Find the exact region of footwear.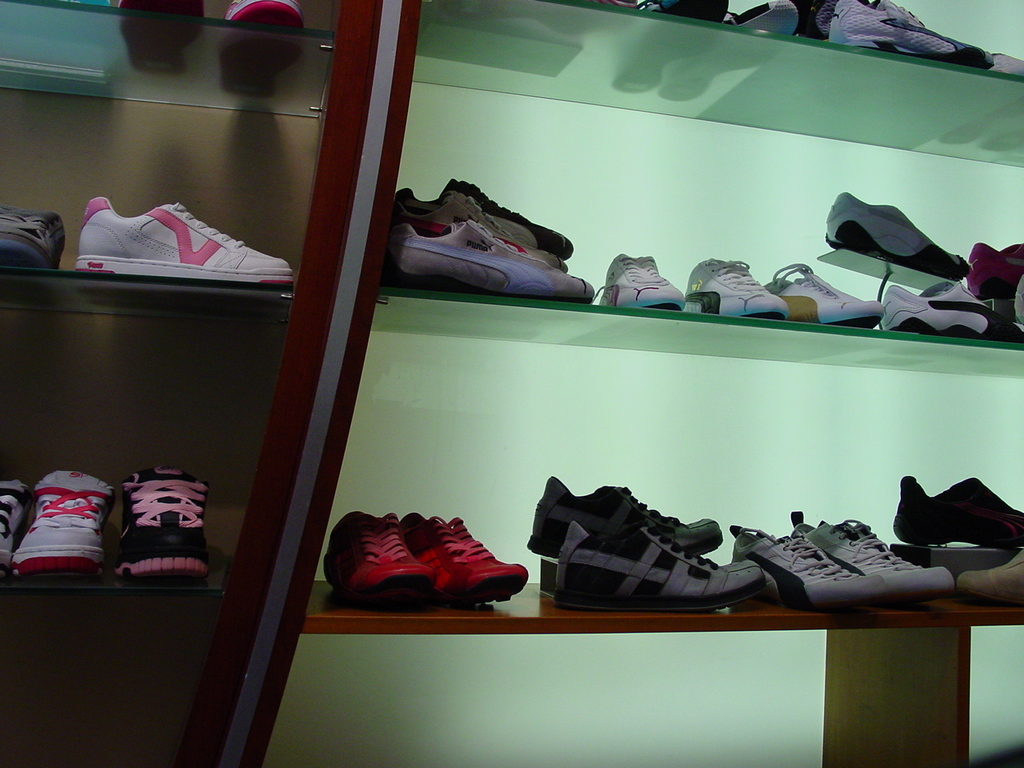
Exact region: left=554, top=522, right=757, bottom=613.
